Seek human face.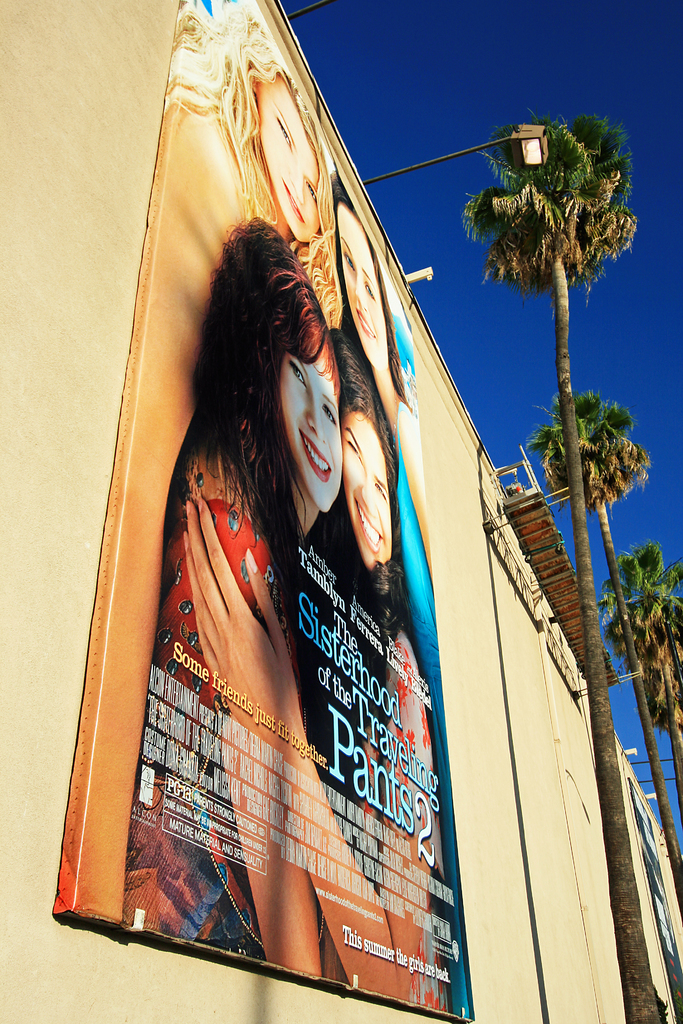
(342,423,392,575).
